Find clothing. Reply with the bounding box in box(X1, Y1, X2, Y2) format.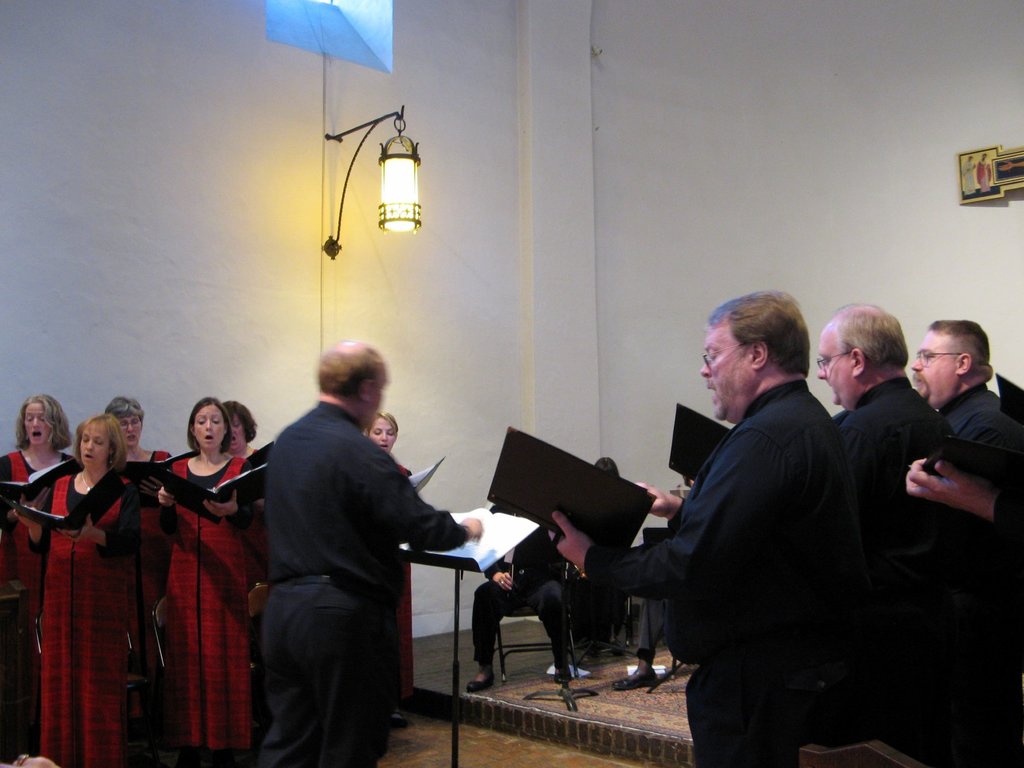
box(838, 383, 961, 767).
